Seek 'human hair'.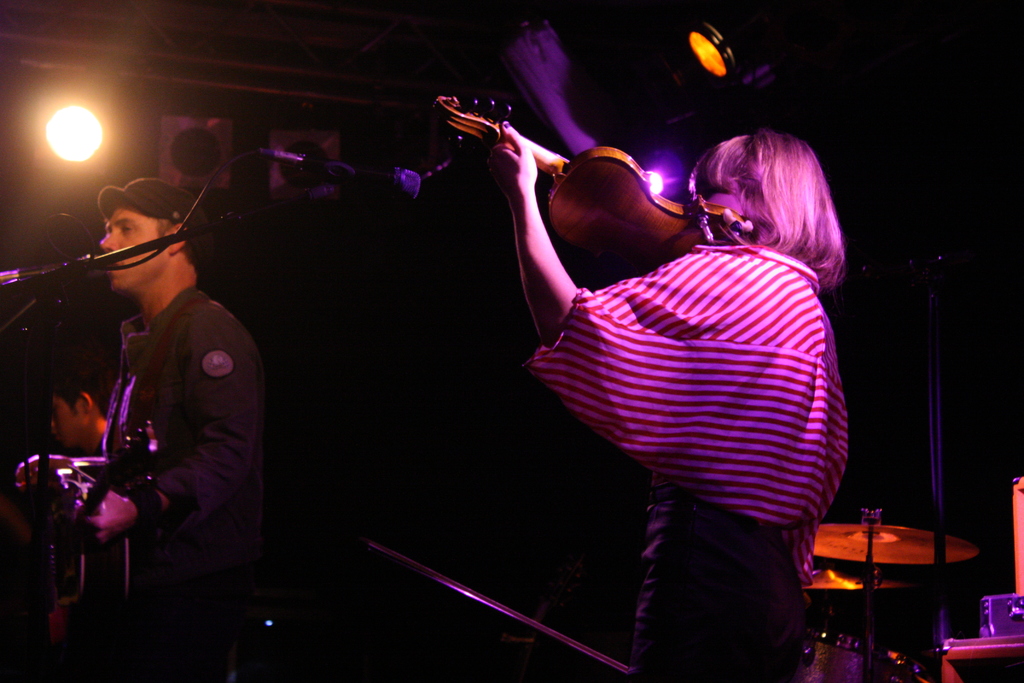
[701, 120, 848, 280].
